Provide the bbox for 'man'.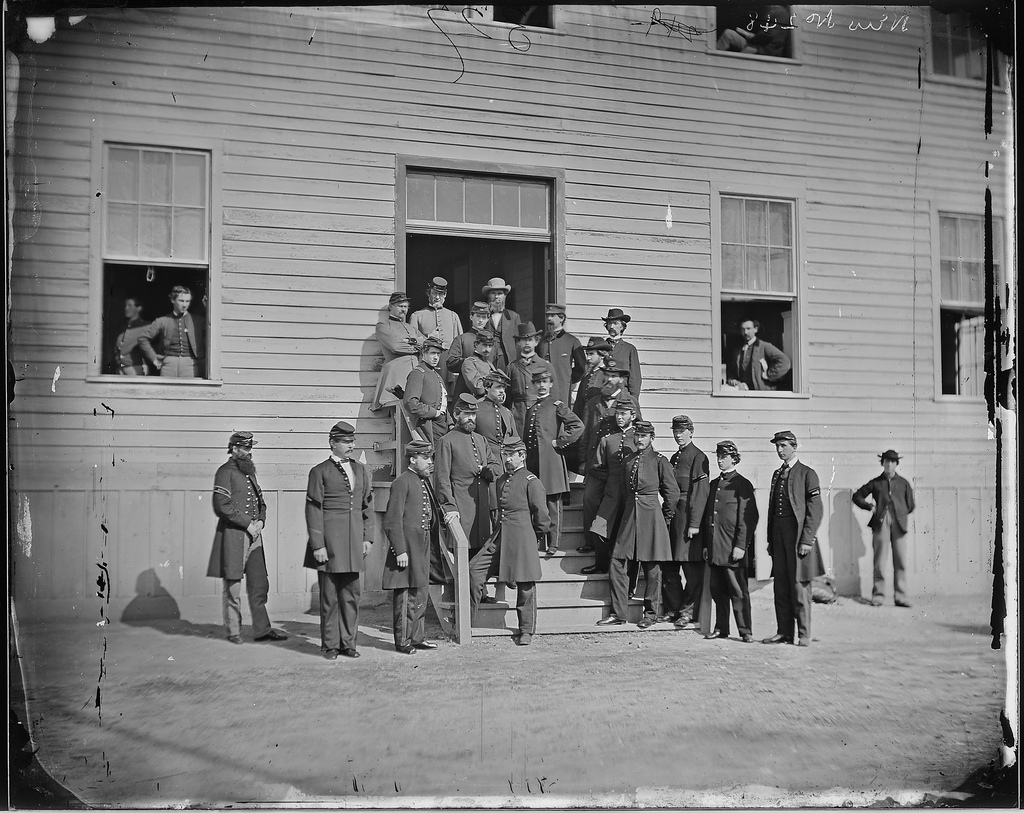
l=469, t=431, r=552, b=644.
